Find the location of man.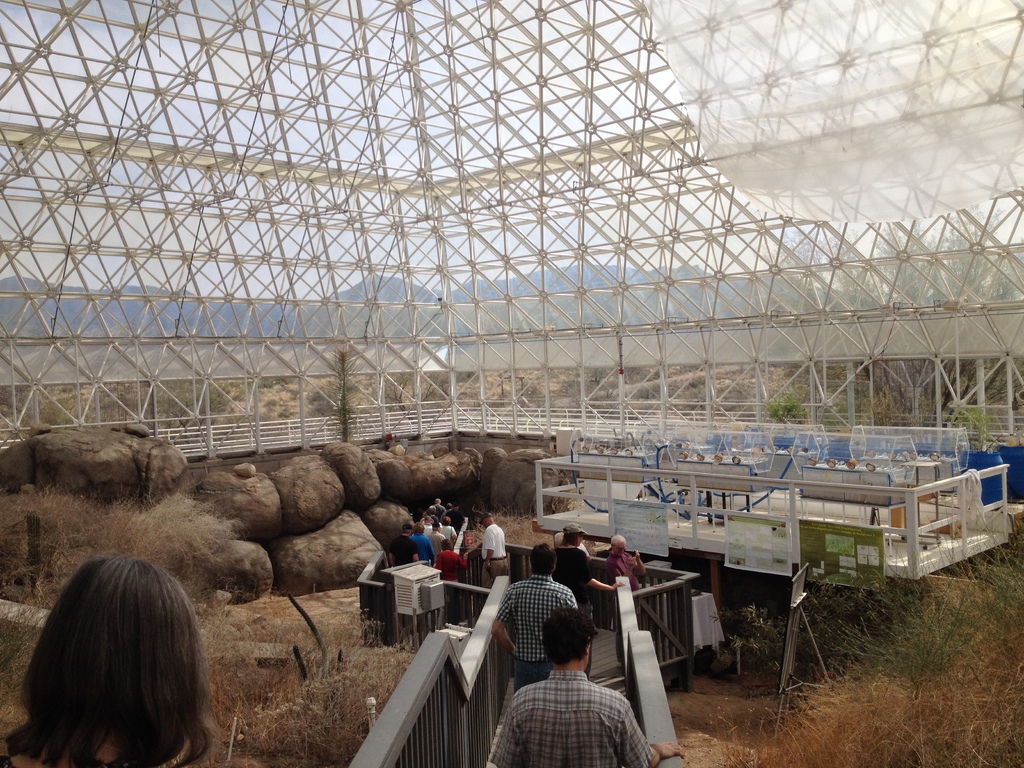
Location: [left=546, top=529, right=579, bottom=559].
